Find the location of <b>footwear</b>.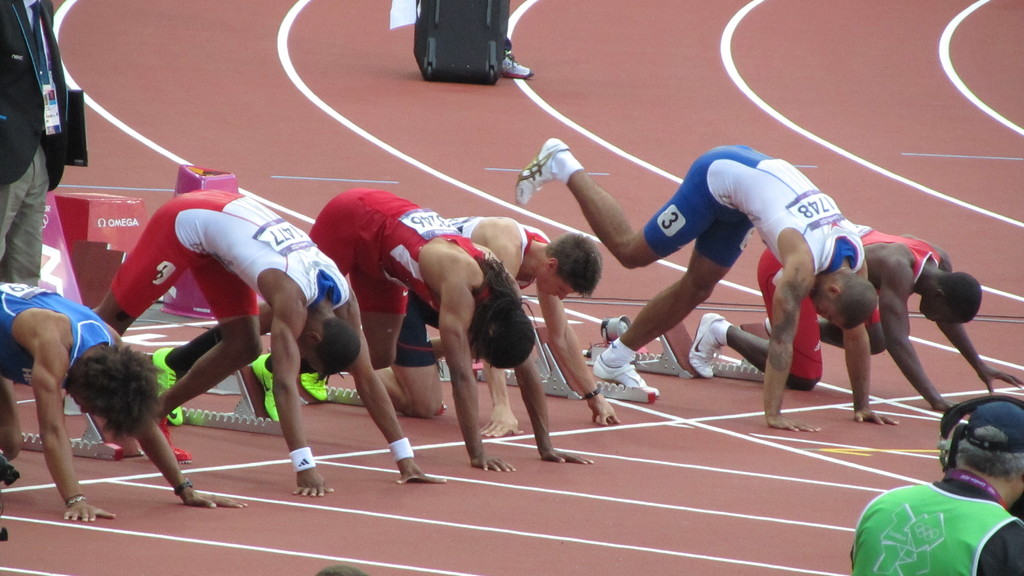
Location: (250,353,278,422).
